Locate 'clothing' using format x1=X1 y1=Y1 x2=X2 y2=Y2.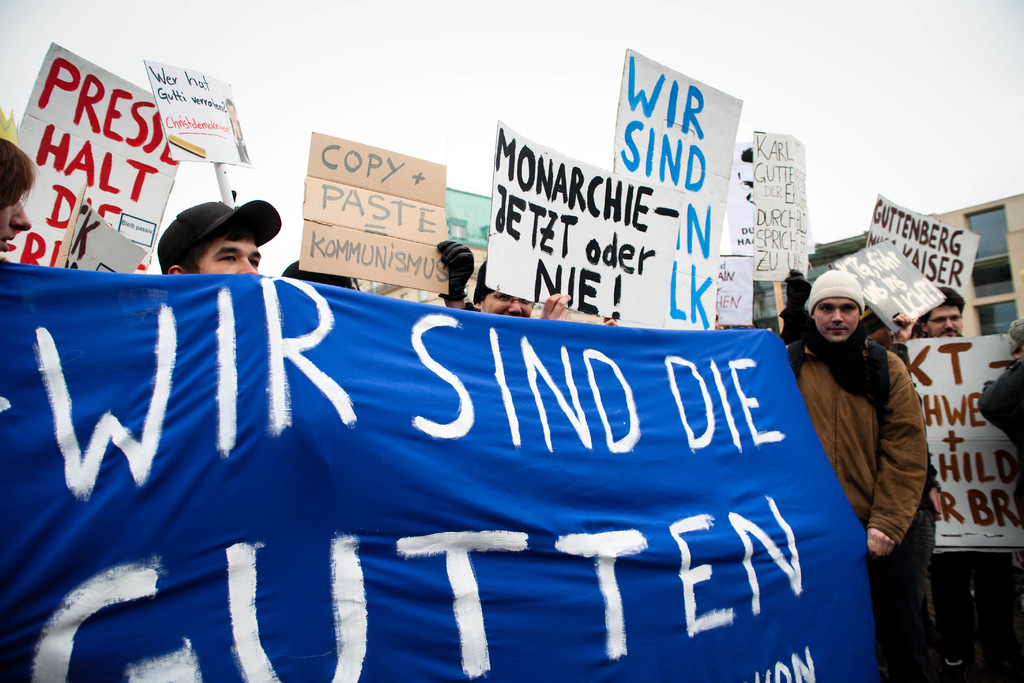
x1=985 y1=345 x2=1023 y2=448.
